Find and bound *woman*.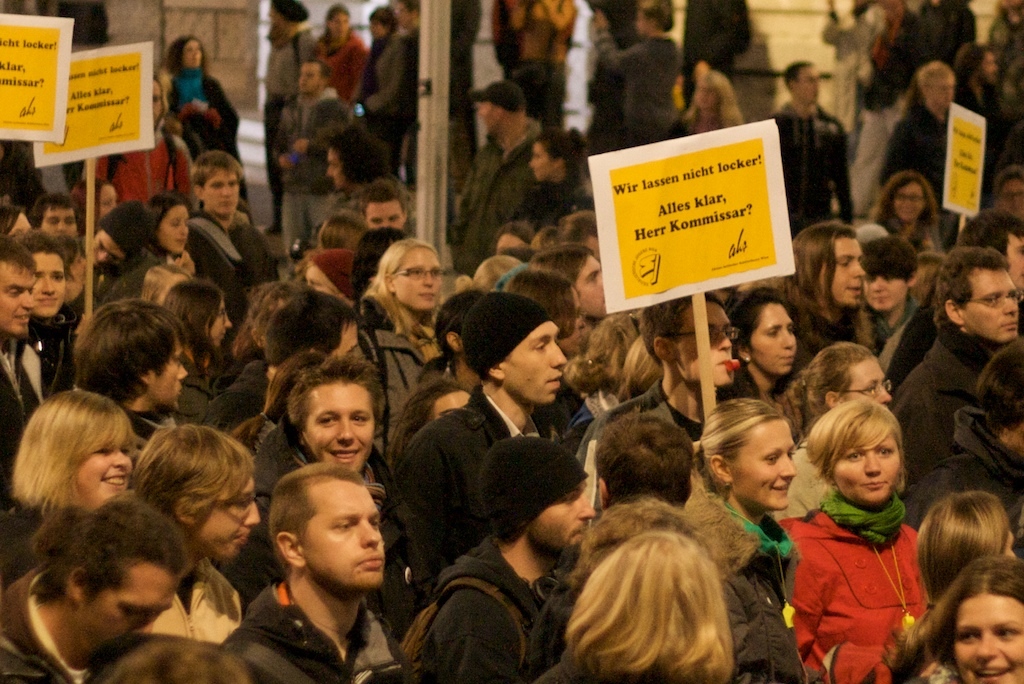
Bound: 360/232/460/360.
